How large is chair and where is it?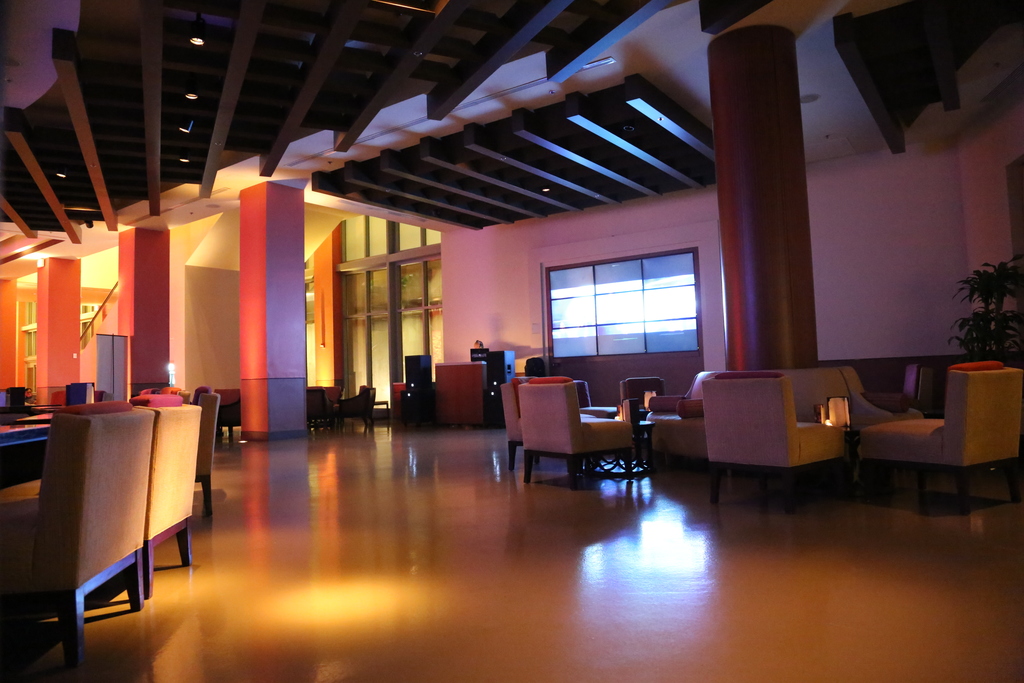
Bounding box: left=214, top=404, right=240, bottom=446.
